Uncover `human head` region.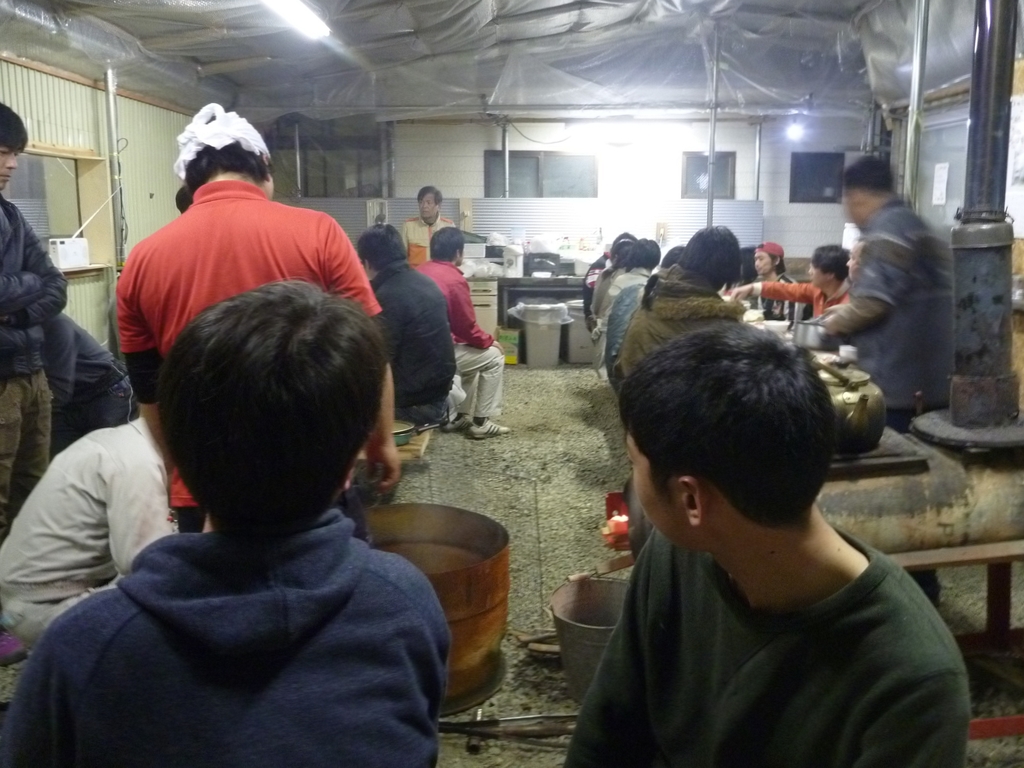
Uncovered: {"x1": 0, "y1": 99, "x2": 31, "y2": 193}.
